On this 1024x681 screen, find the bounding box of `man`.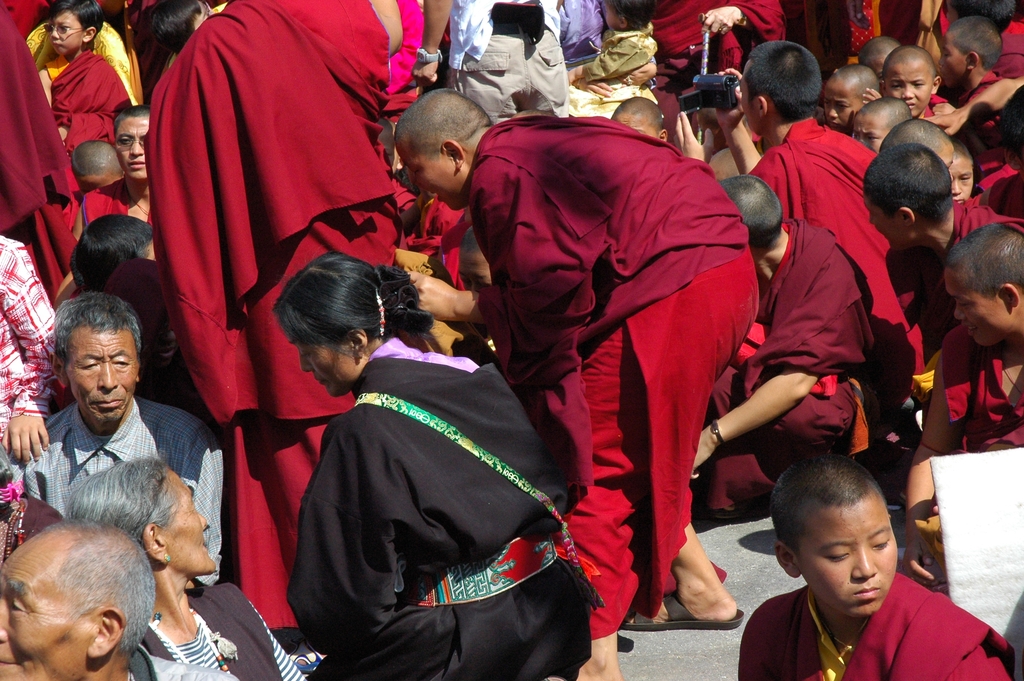
Bounding box: <box>0,516,241,680</box>.
